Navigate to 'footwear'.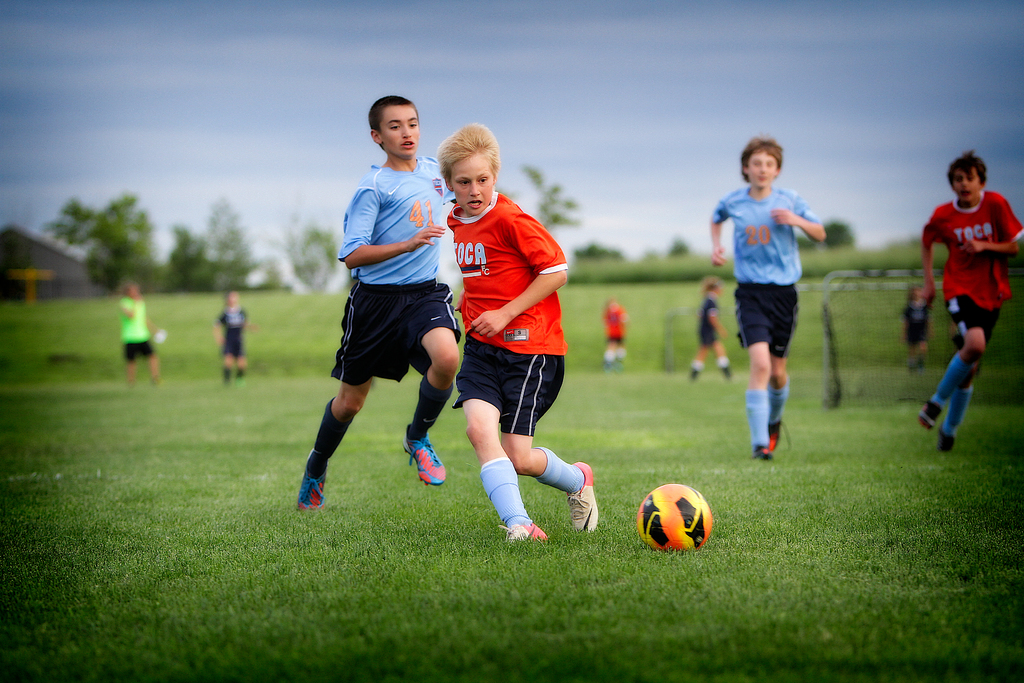
Navigation target: <bbox>920, 397, 941, 429</bbox>.
